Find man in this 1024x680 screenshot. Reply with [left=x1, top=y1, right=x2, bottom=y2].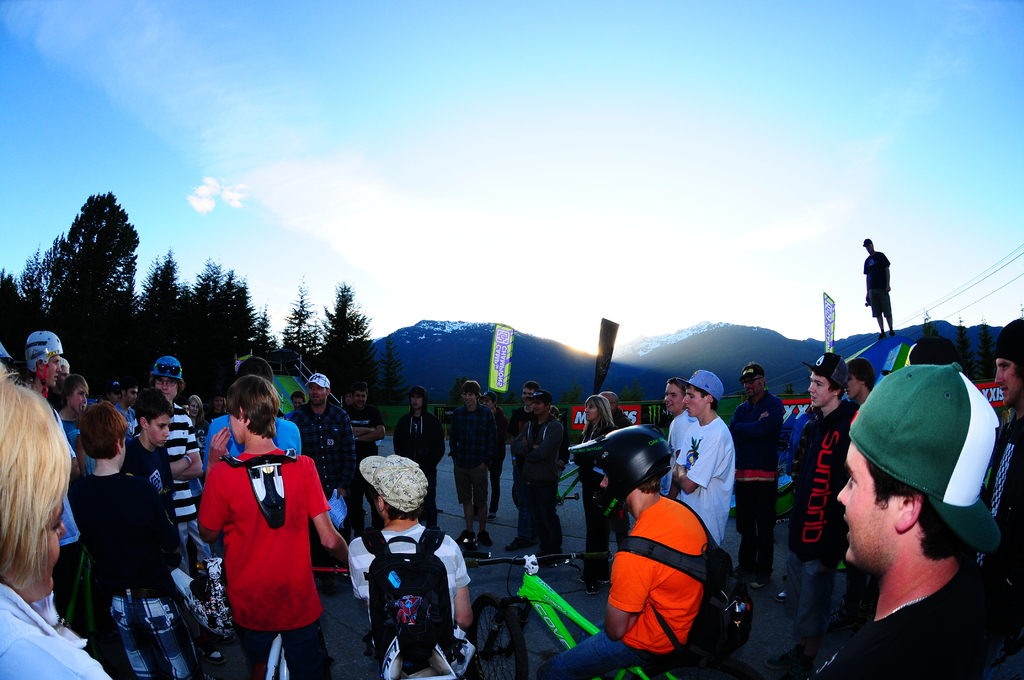
[left=117, top=378, right=142, bottom=420].
